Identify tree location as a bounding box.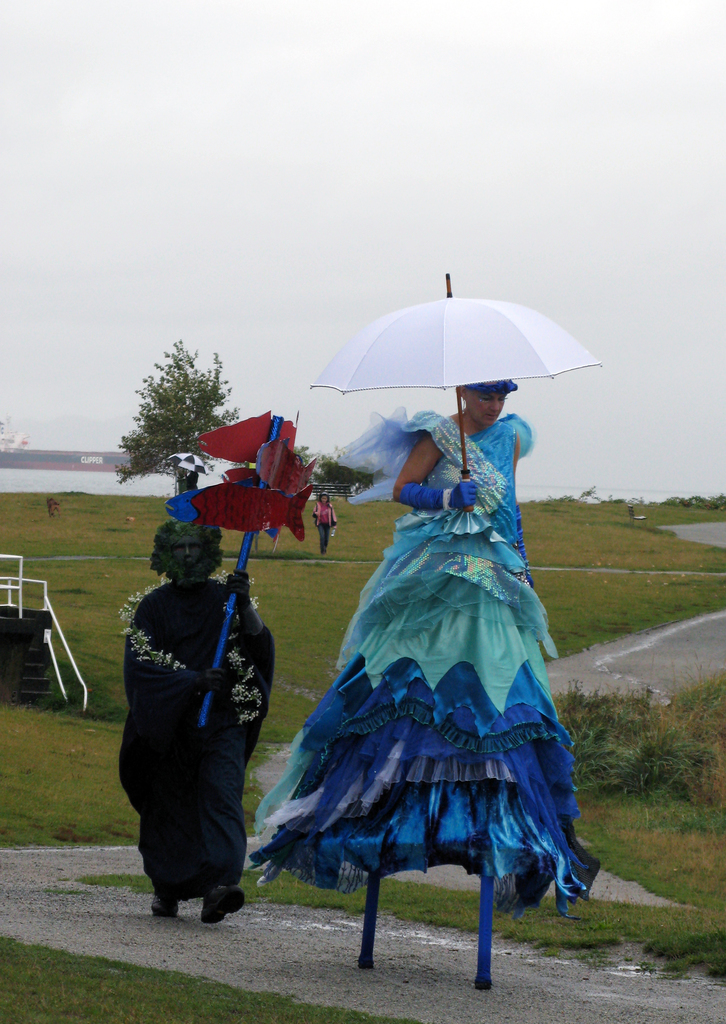
<box>124,325,229,465</box>.
